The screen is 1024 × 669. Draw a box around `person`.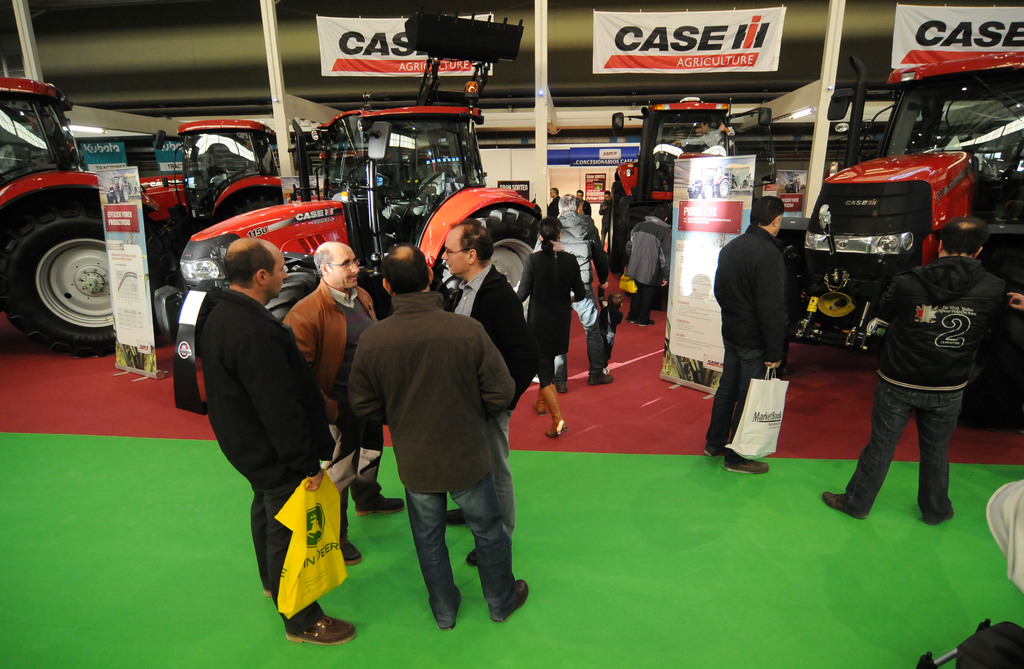
(844,194,1002,540).
